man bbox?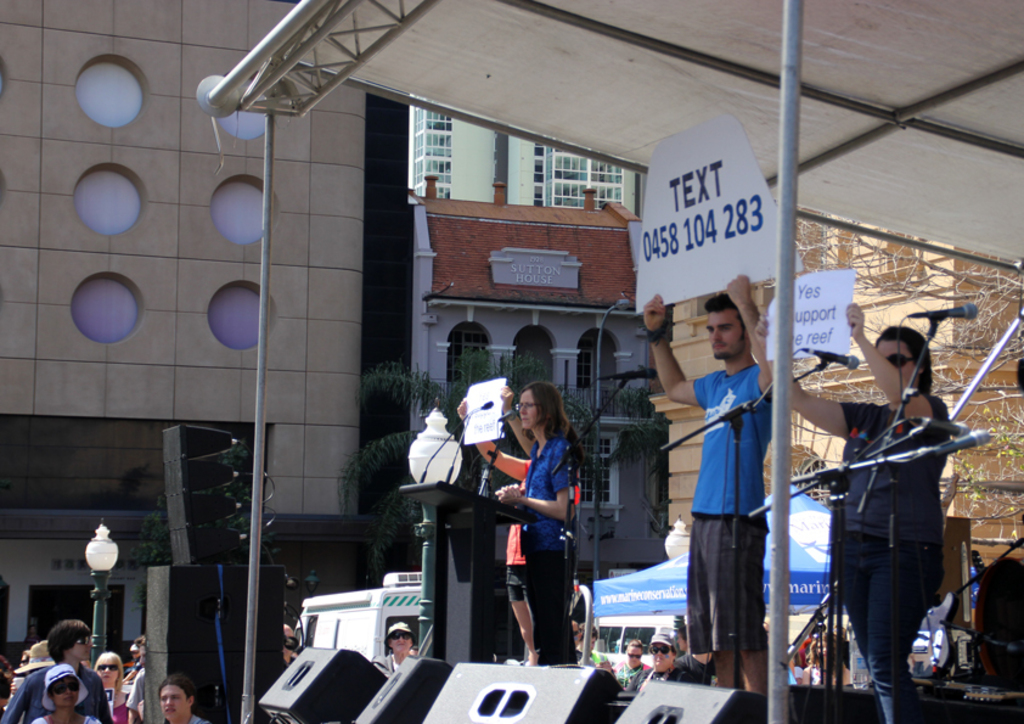
[609,641,637,694]
